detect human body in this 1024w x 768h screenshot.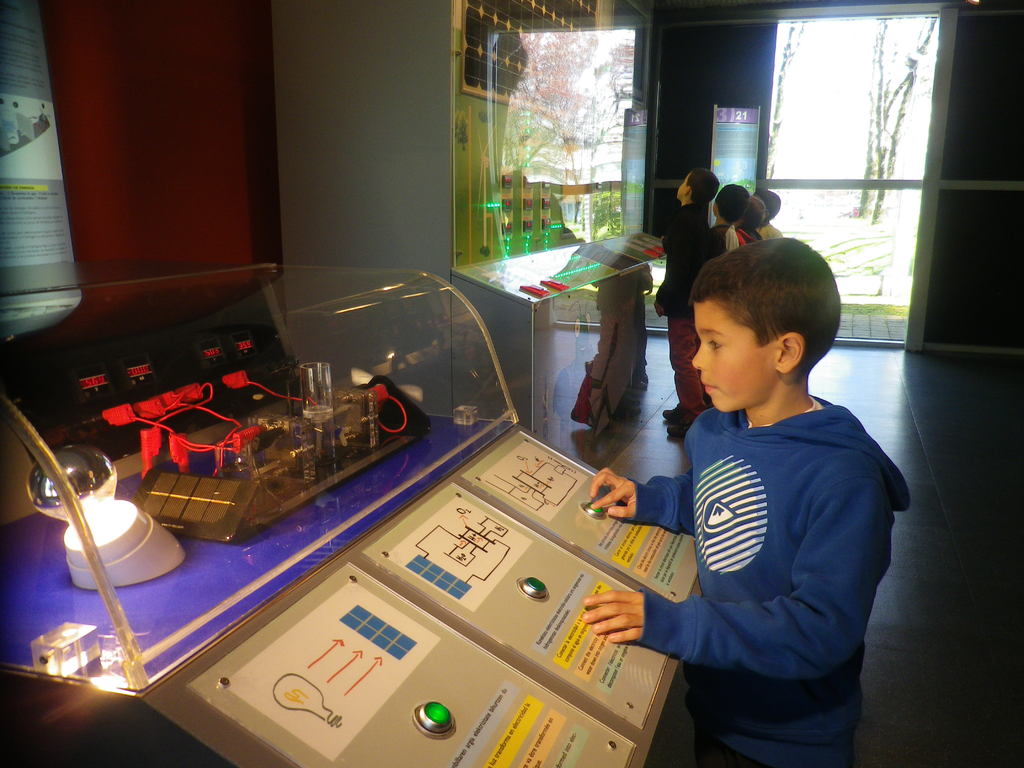
Detection: pyautogui.locateOnScreen(707, 172, 746, 256).
